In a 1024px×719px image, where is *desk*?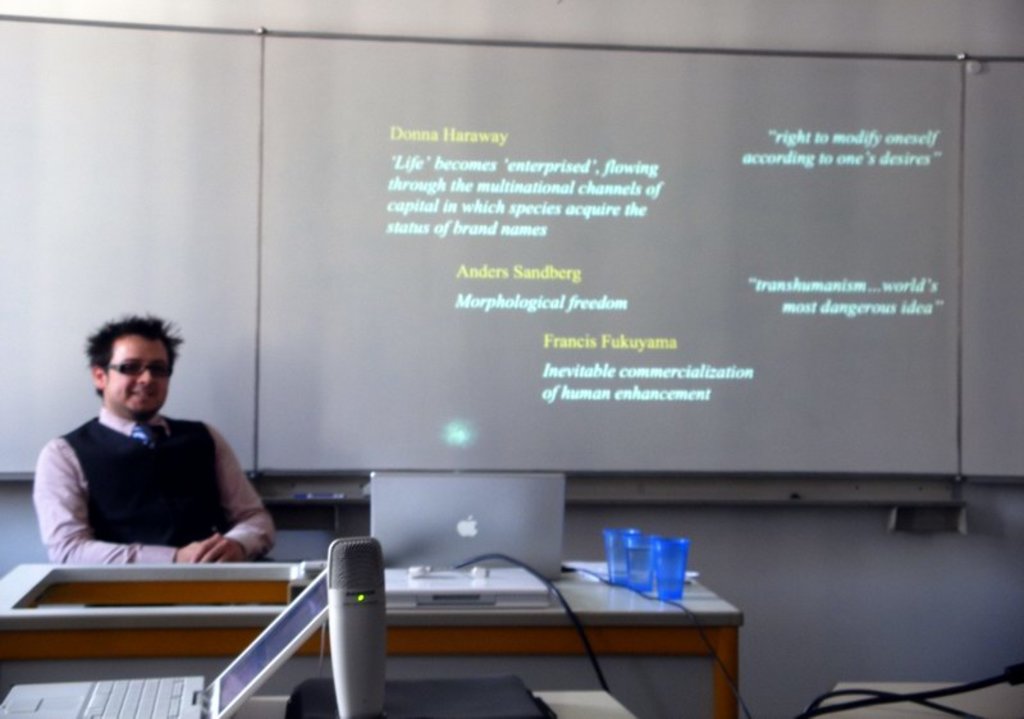
{"left": 296, "top": 563, "right": 751, "bottom": 699}.
